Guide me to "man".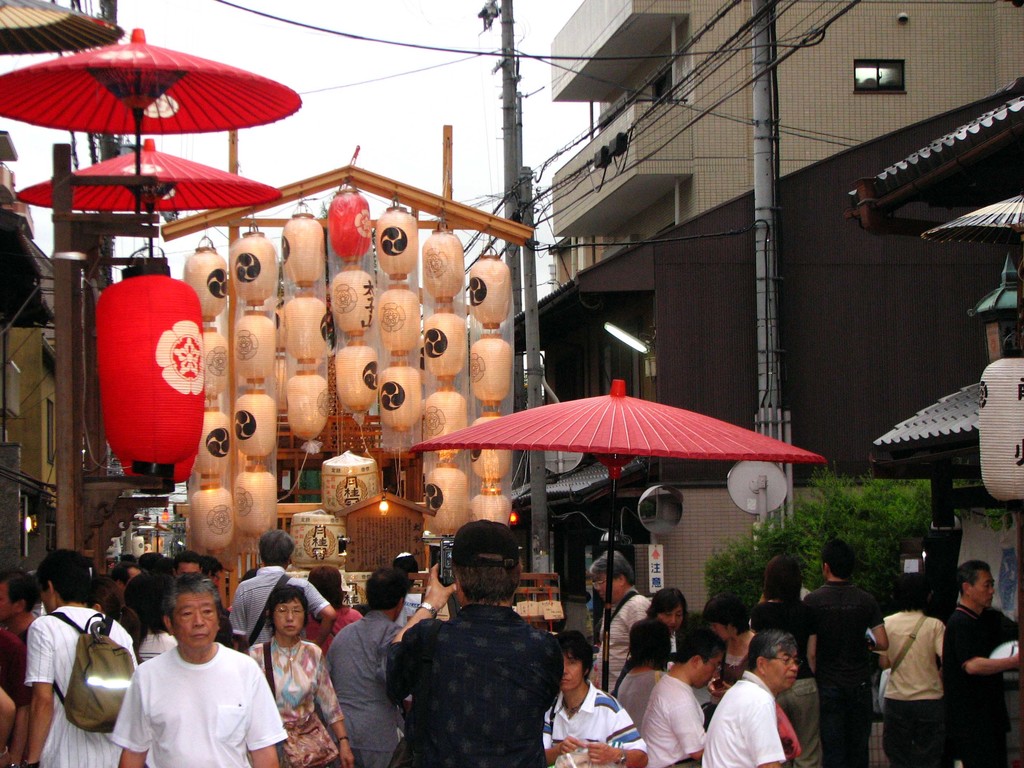
Guidance: (x1=326, y1=570, x2=412, y2=767).
